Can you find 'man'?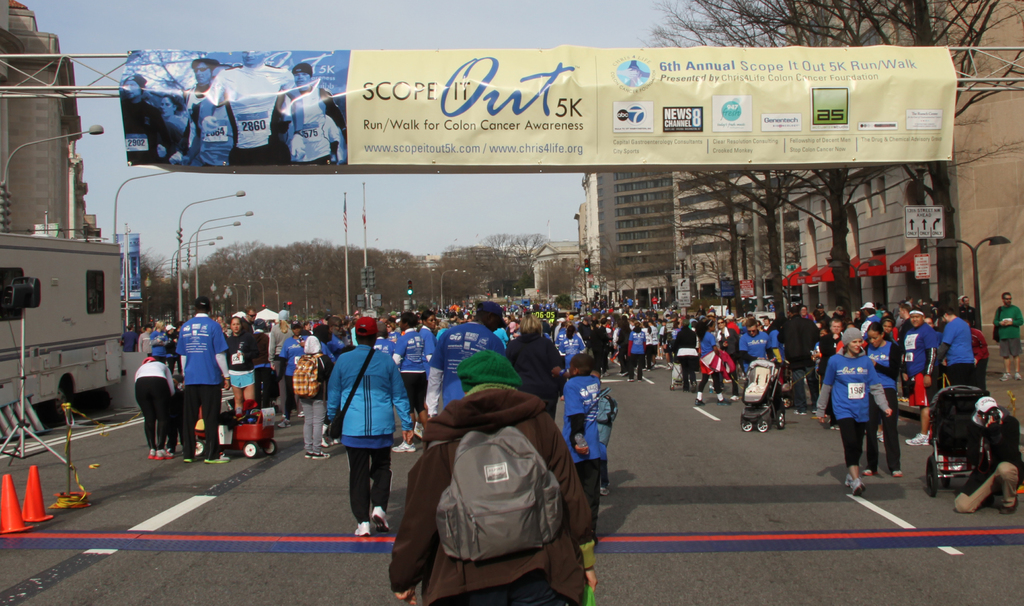
Yes, bounding box: <box>954,399,1023,518</box>.
